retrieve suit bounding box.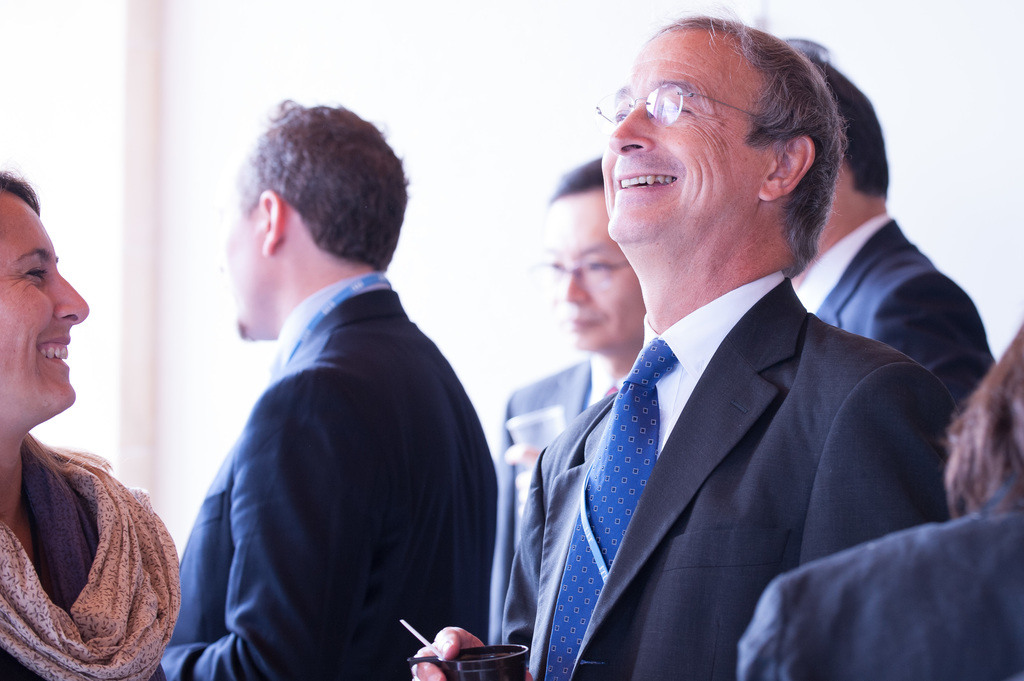
Bounding box: box=[487, 349, 634, 645].
